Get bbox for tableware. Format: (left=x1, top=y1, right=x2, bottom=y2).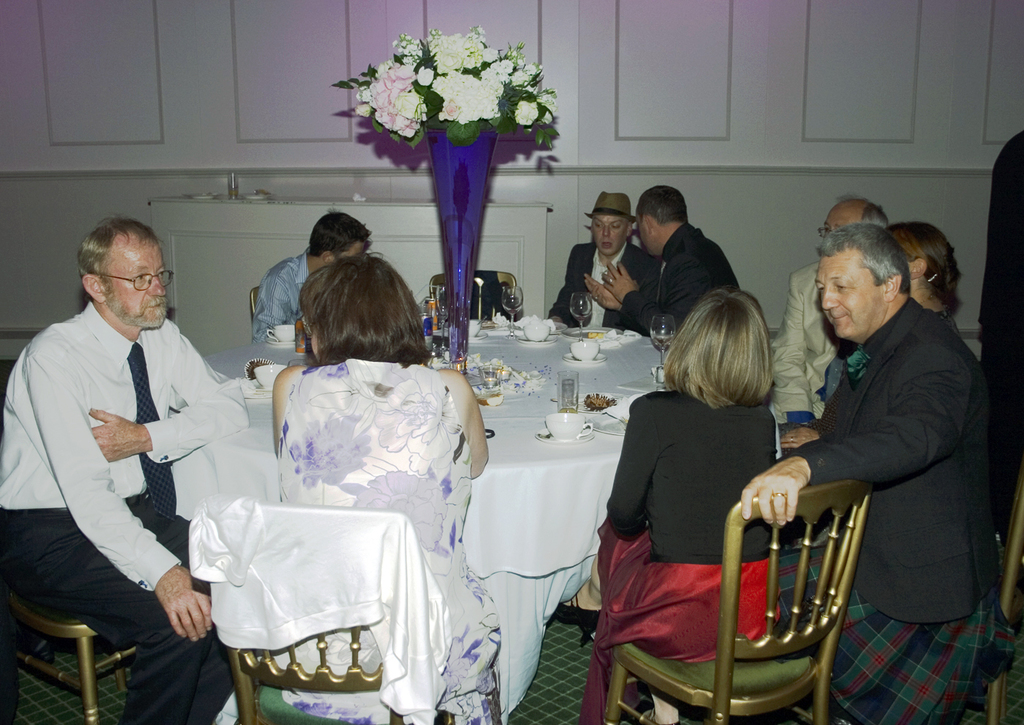
(left=243, top=376, right=272, bottom=401).
